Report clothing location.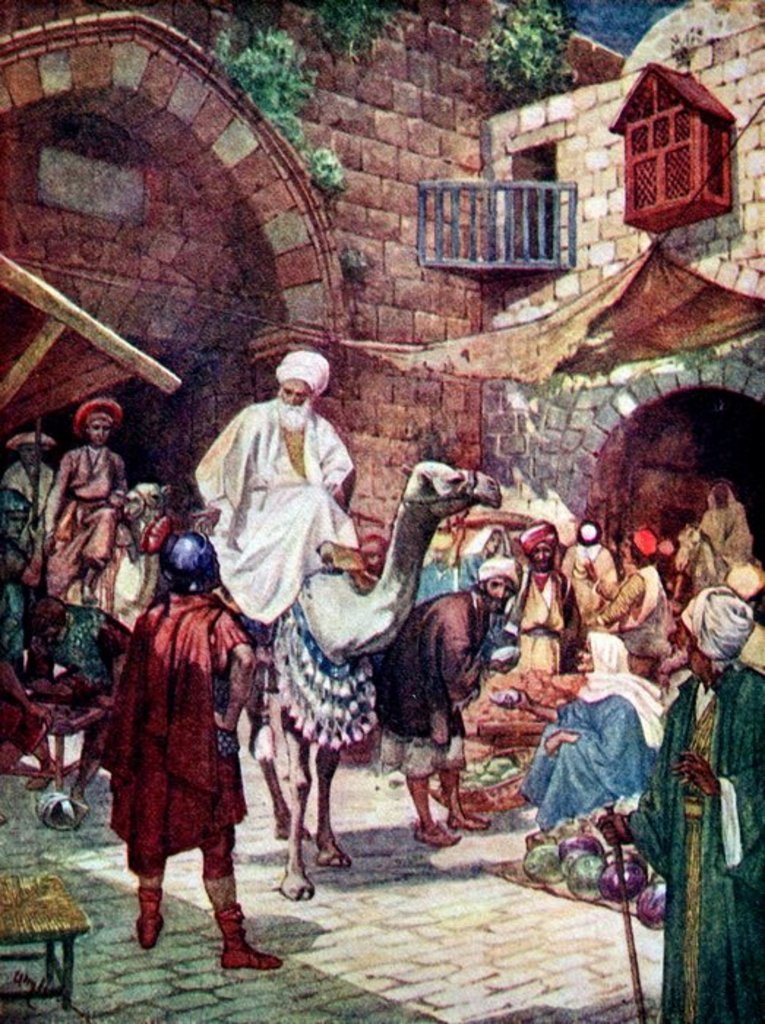
Report: bbox=[110, 512, 253, 913].
